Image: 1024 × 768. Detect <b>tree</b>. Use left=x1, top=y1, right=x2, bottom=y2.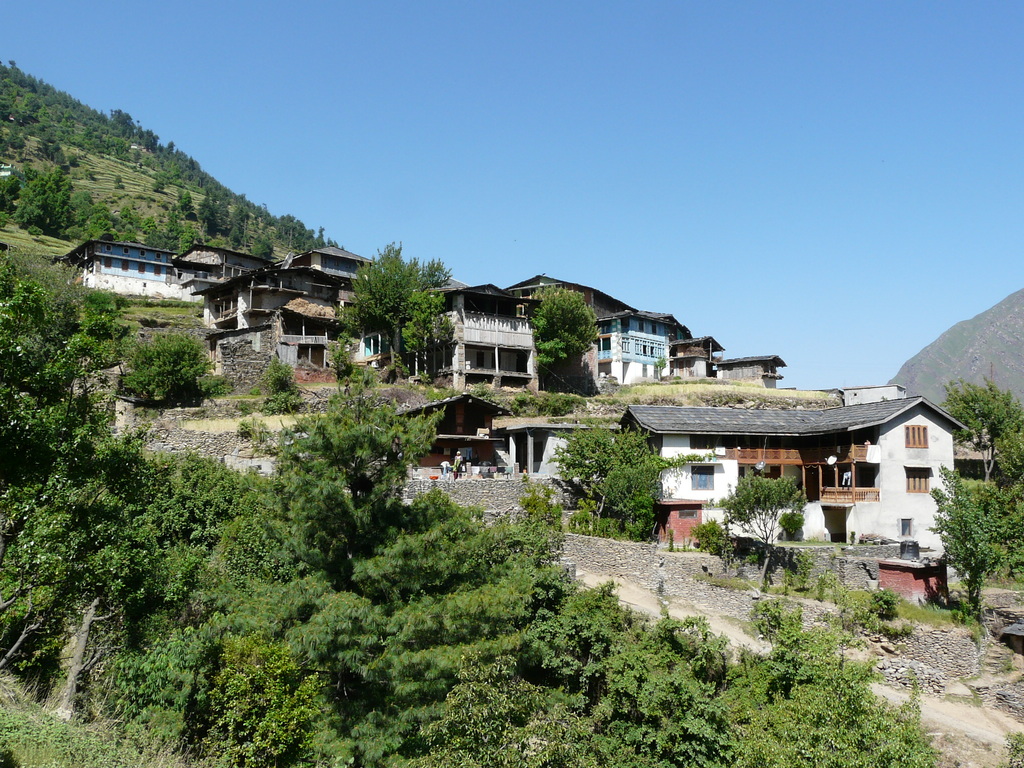
left=534, top=287, right=607, bottom=369.
